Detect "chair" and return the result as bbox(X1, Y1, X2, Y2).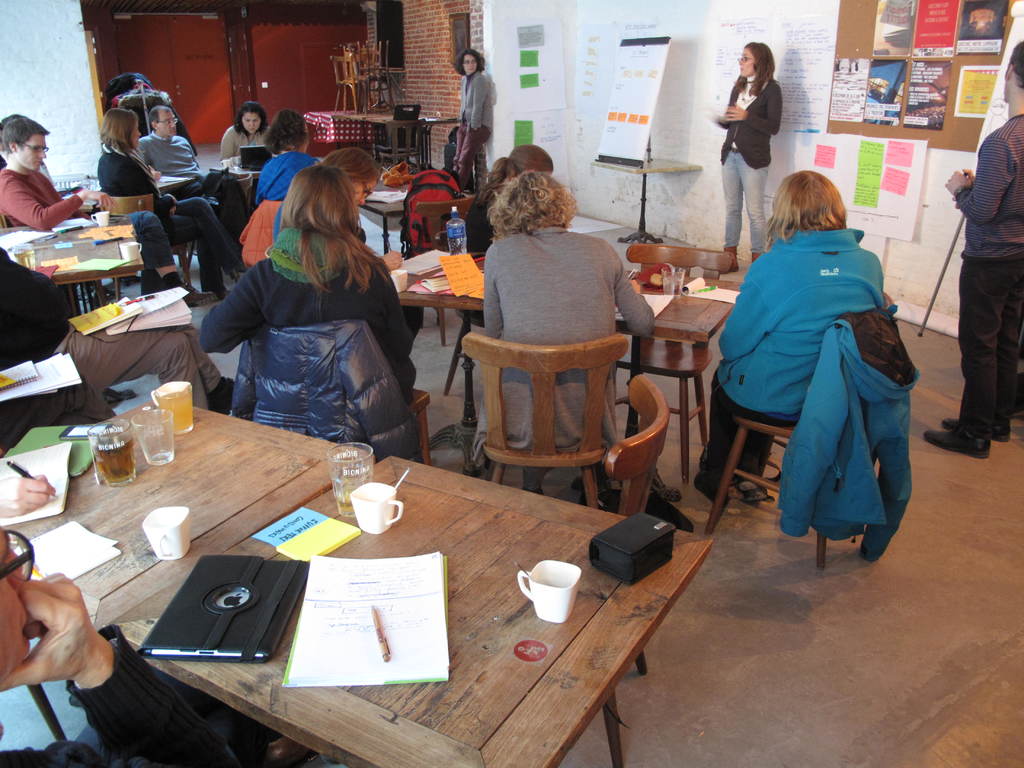
bbox(703, 308, 894, 576).
